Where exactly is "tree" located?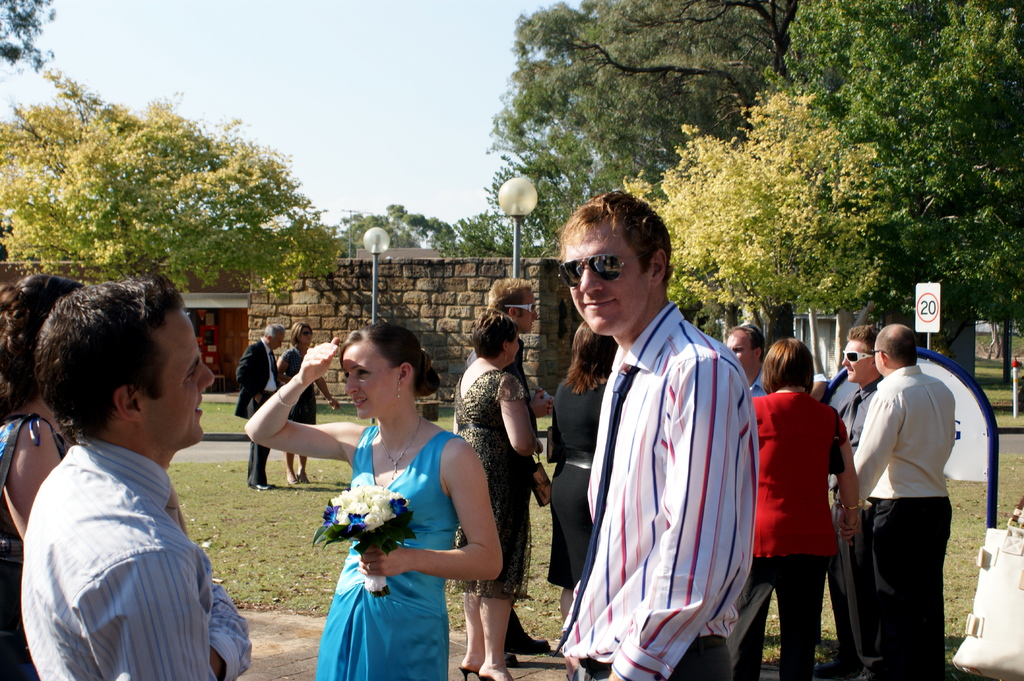
Its bounding box is box(477, 0, 1023, 417).
